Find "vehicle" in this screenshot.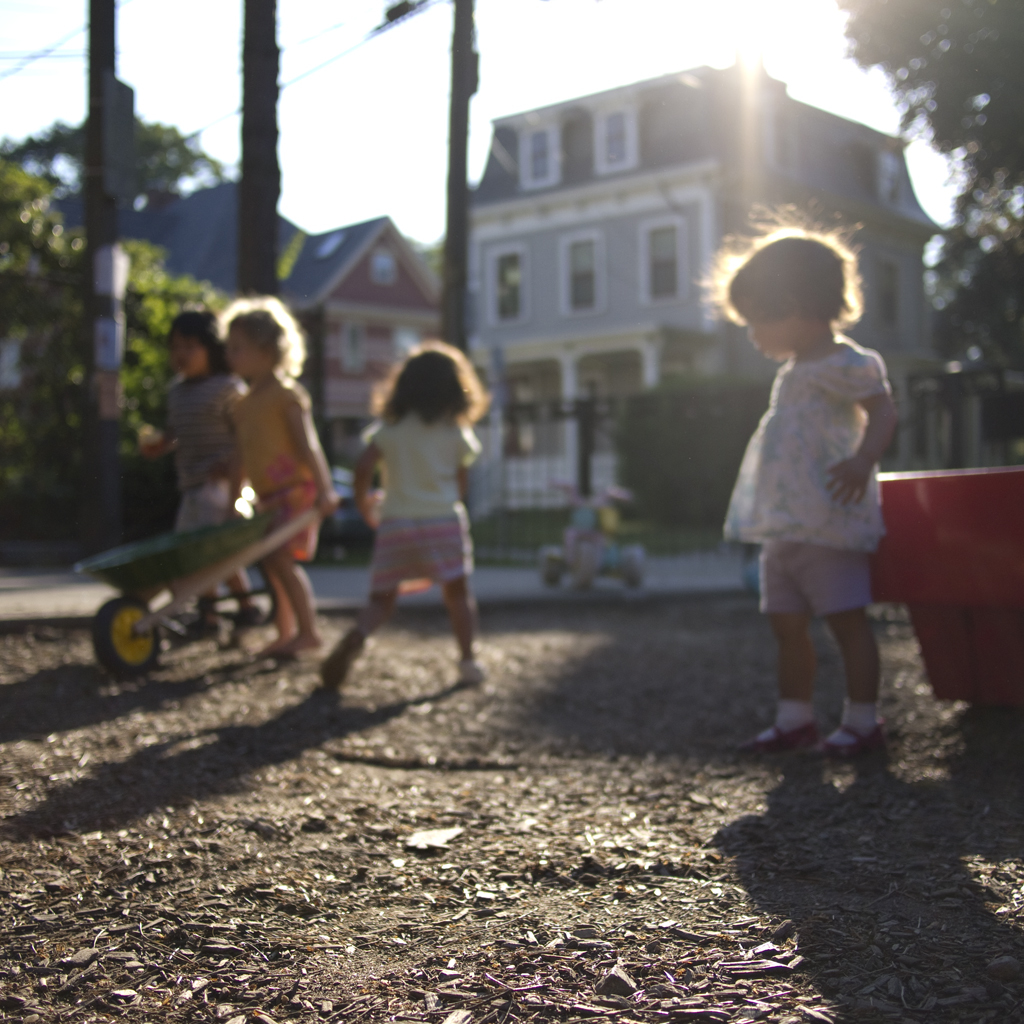
The bounding box for "vehicle" is select_region(75, 441, 320, 692).
